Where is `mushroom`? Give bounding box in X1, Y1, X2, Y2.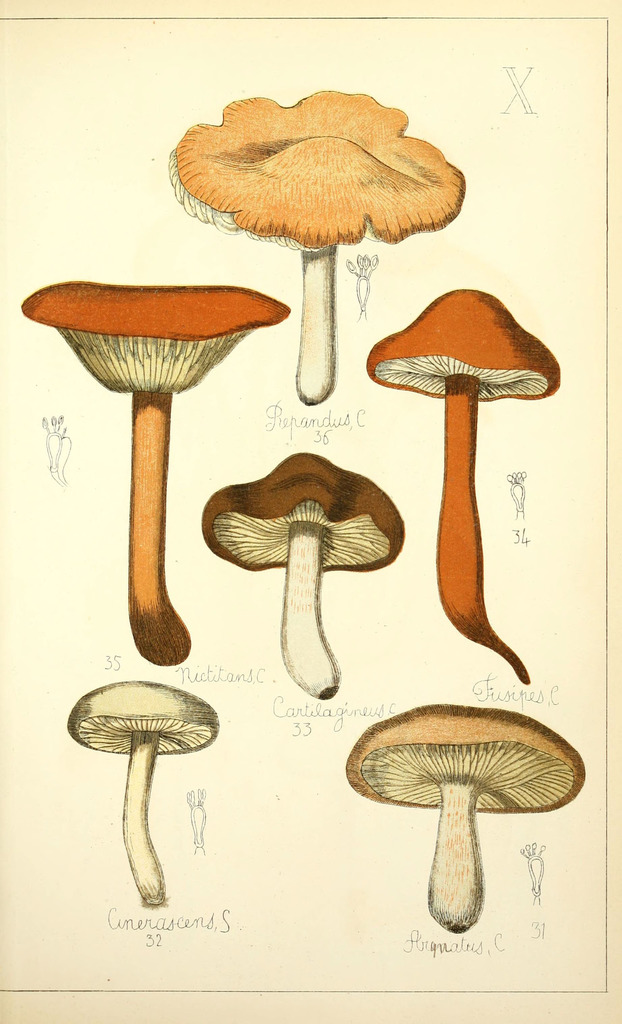
368, 287, 562, 685.
